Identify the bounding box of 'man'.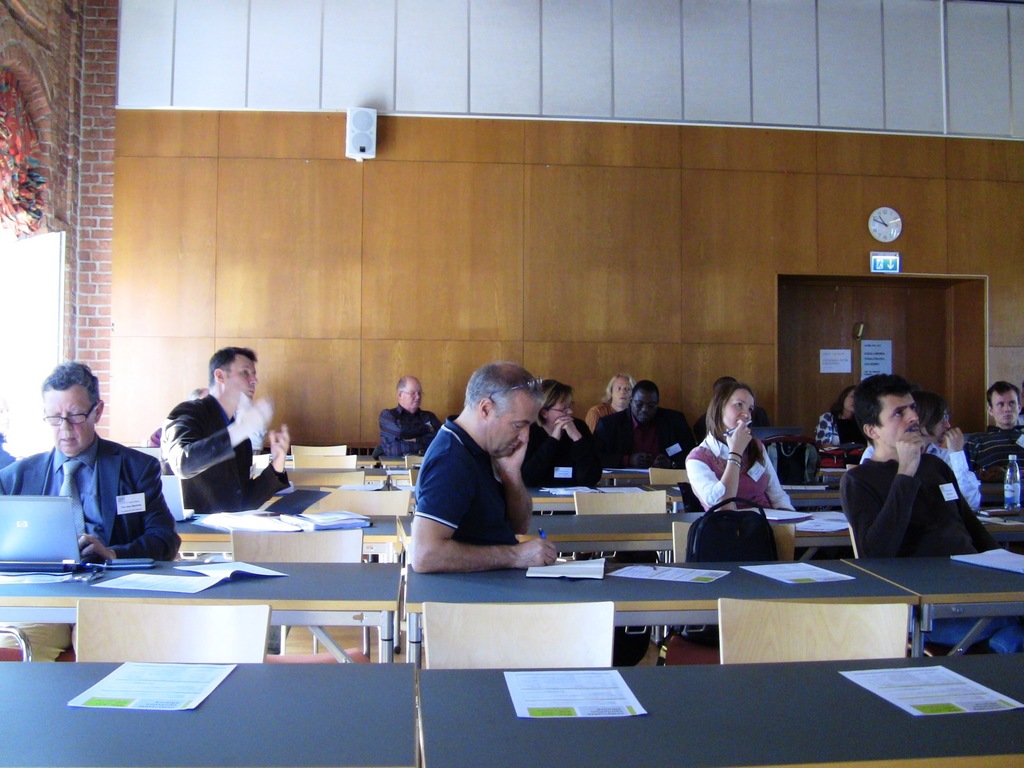
box(153, 344, 289, 509).
